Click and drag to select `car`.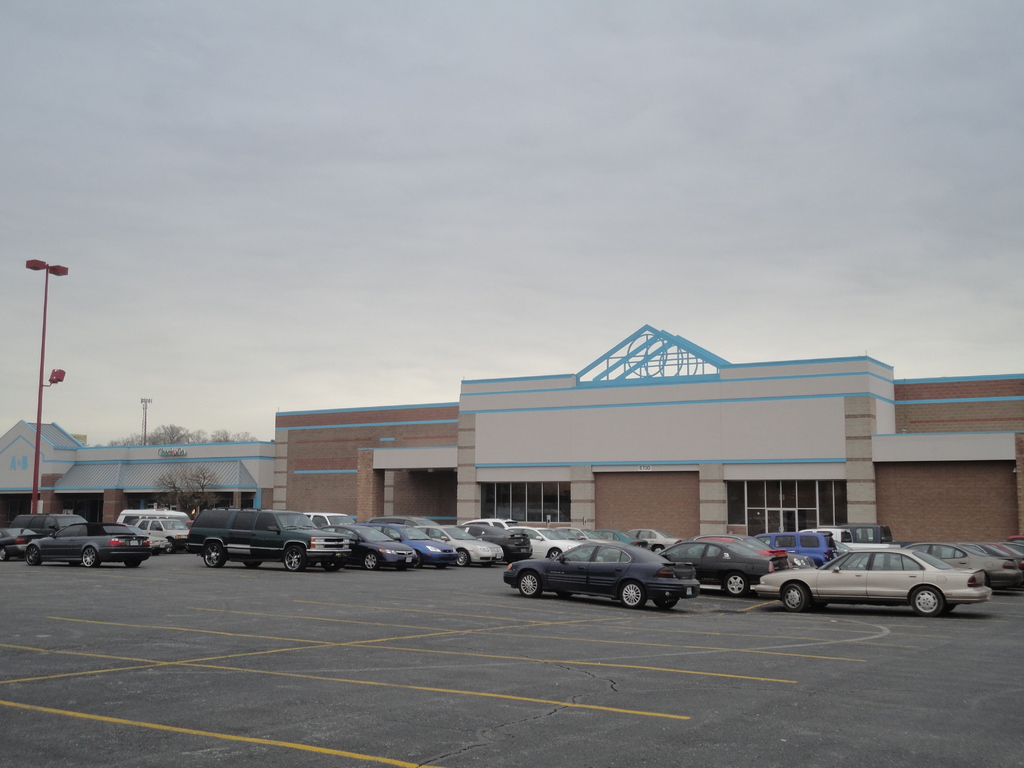
Selection: <bbox>762, 544, 996, 622</bbox>.
